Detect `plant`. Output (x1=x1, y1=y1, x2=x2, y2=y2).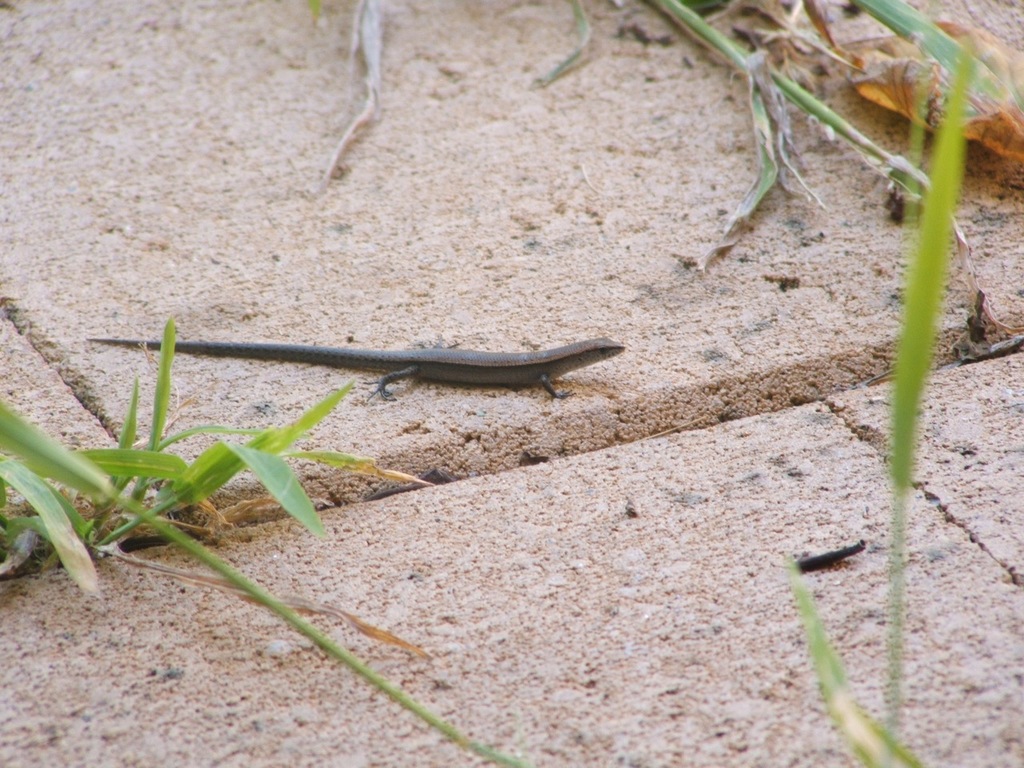
(x1=0, y1=314, x2=539, y2=767).
